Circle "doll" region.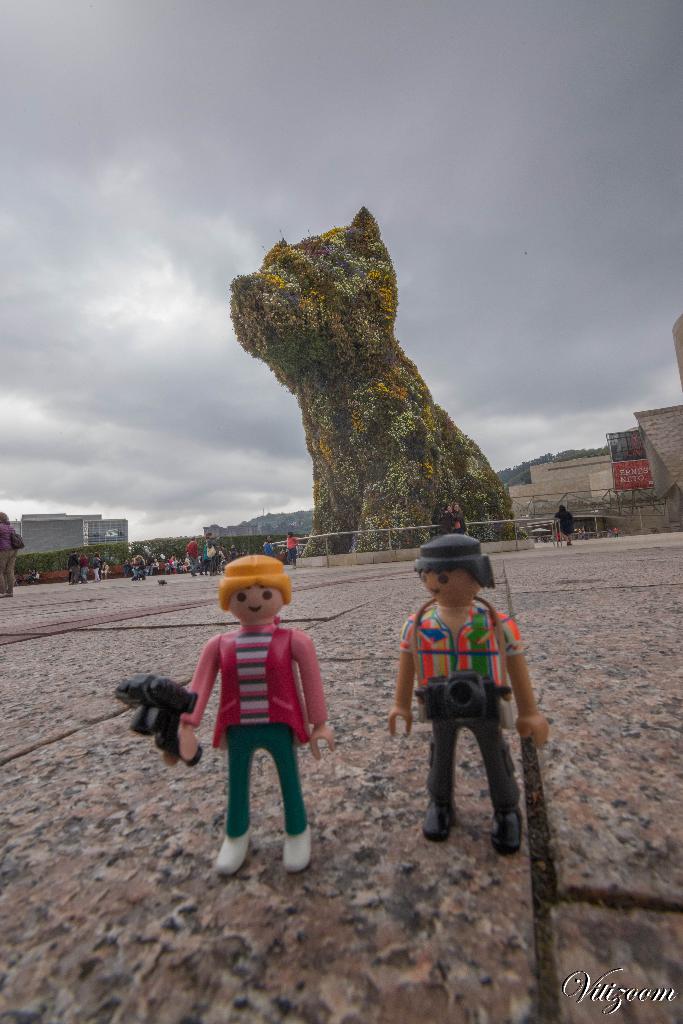
Region: x1=395, y1=528, x2=546, y2=860.
